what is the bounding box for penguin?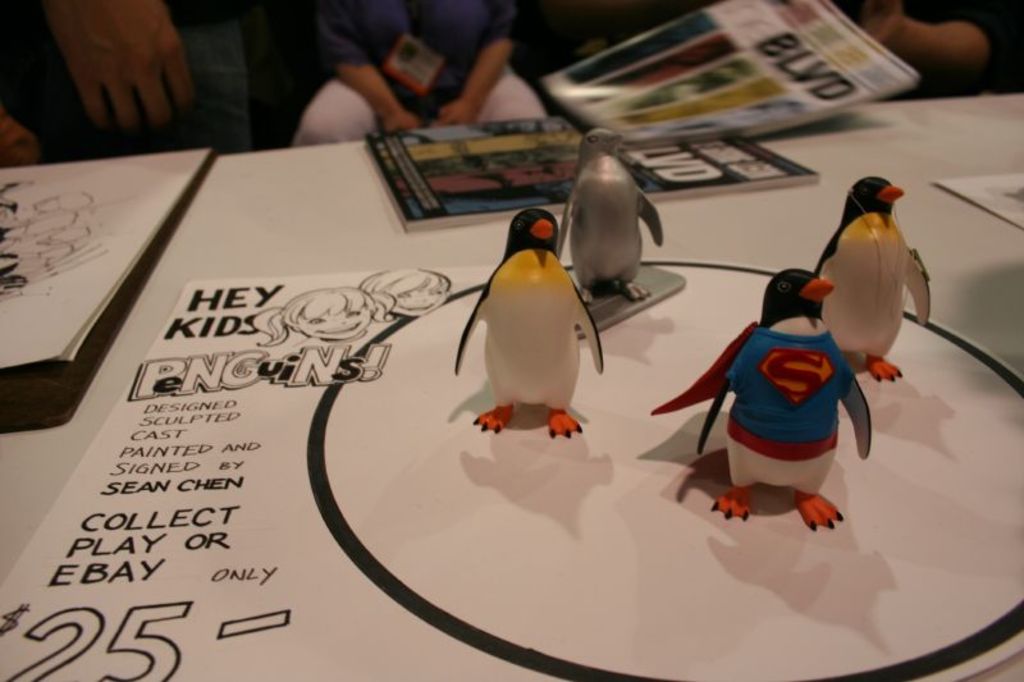
bbox=[556, 129, 666, 310].
